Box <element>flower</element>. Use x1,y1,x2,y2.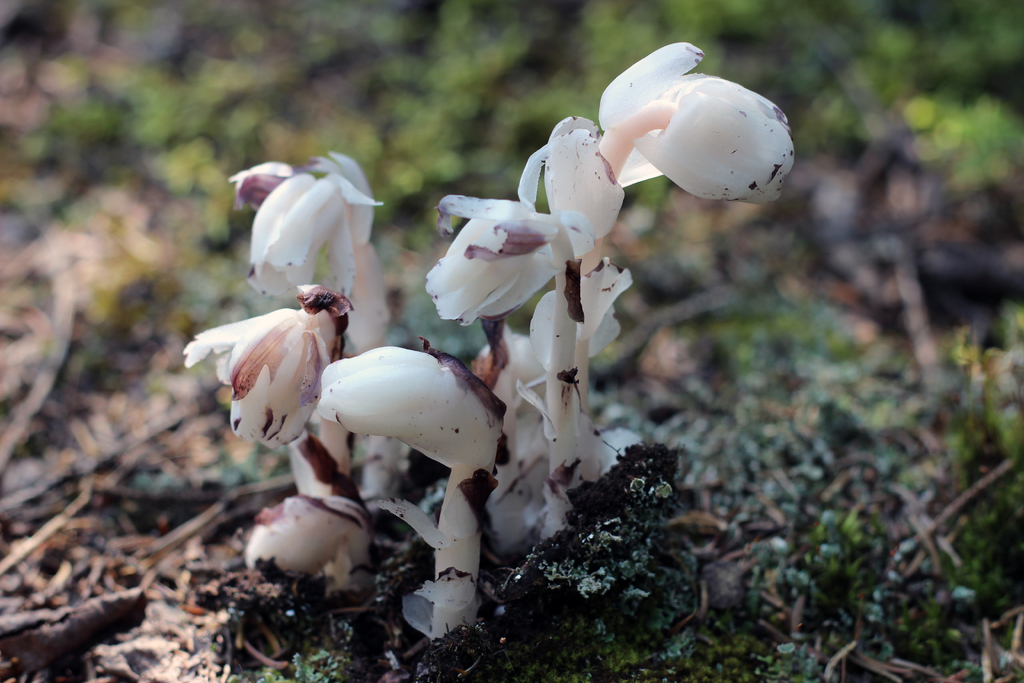
509,111,635,262.
